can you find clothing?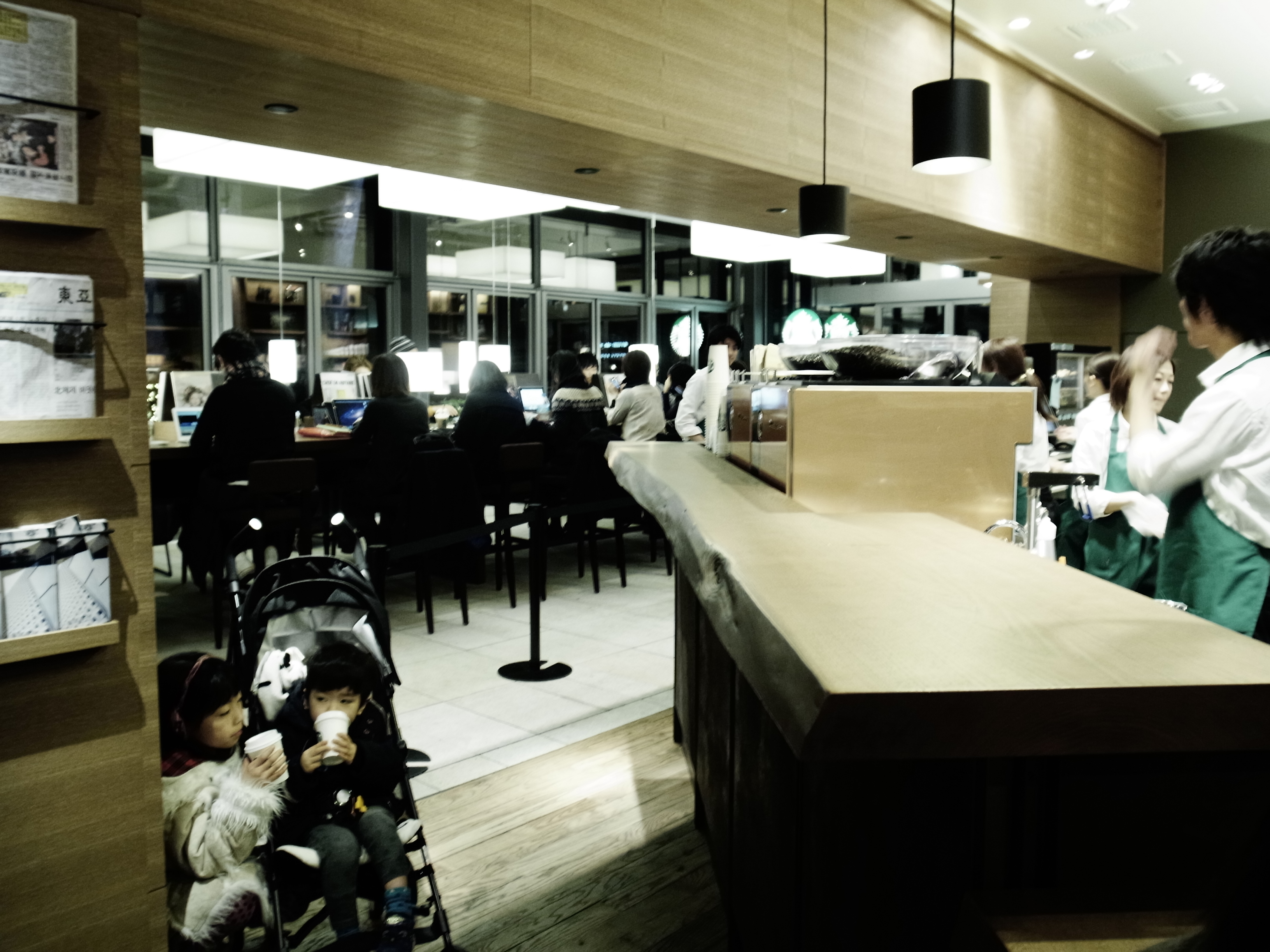
Yes, bounding box: detection(416, 159, 461, 230).
